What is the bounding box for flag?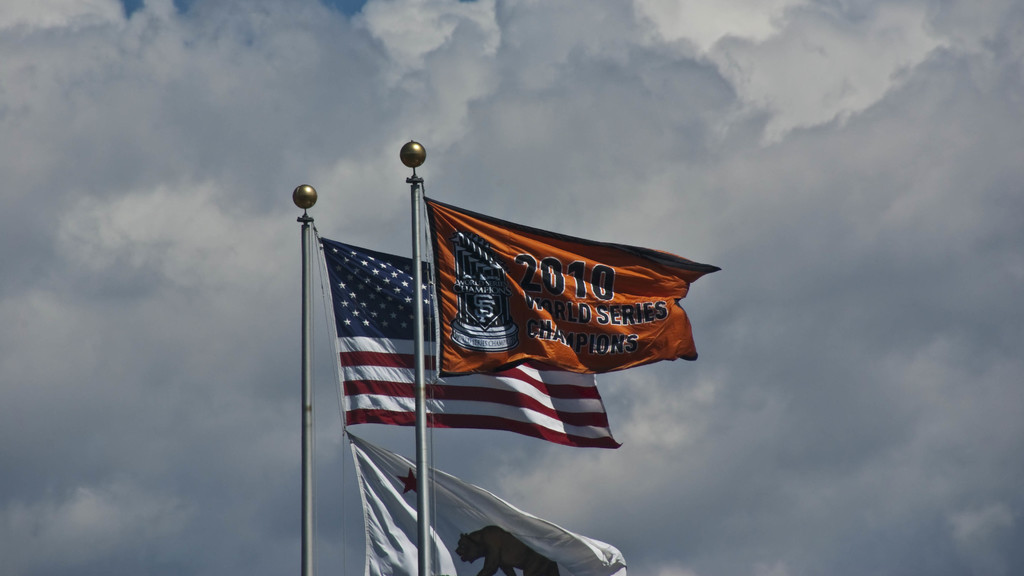
rect(428, 203, 723, 377).
